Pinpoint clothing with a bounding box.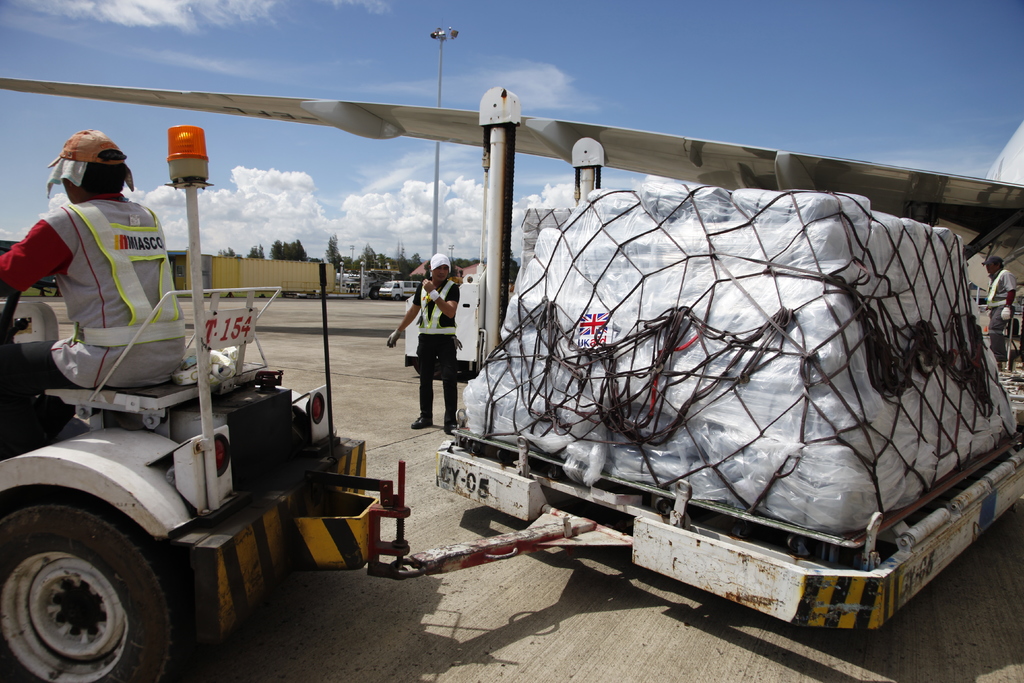
region(14, 160, 190, 399).
